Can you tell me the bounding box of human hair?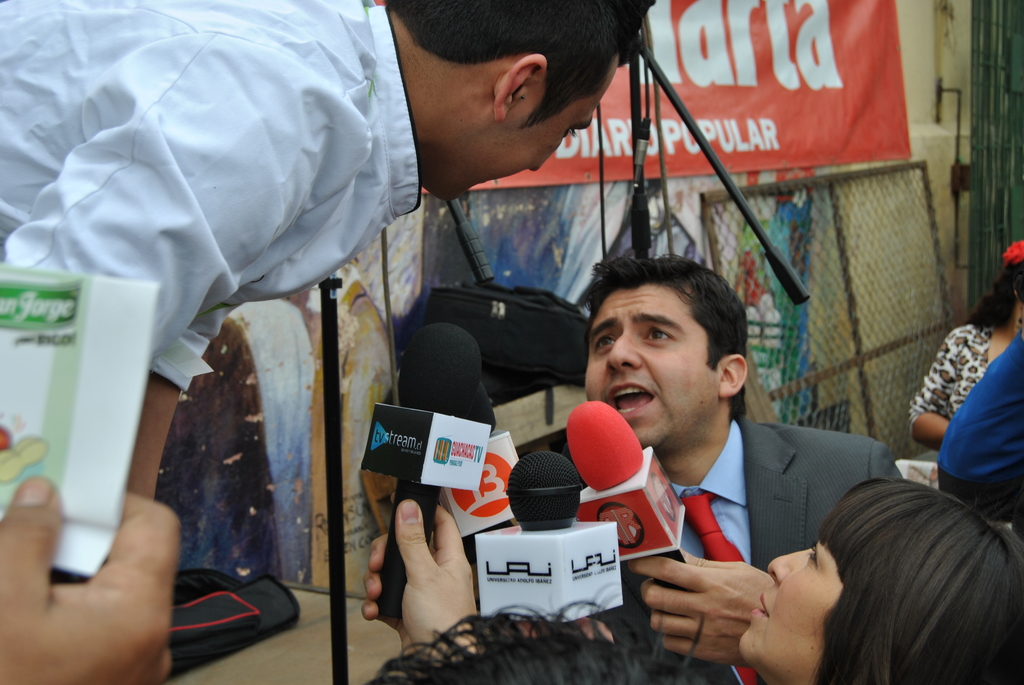
x1=381 y1=0 x2=623 y2=131.
